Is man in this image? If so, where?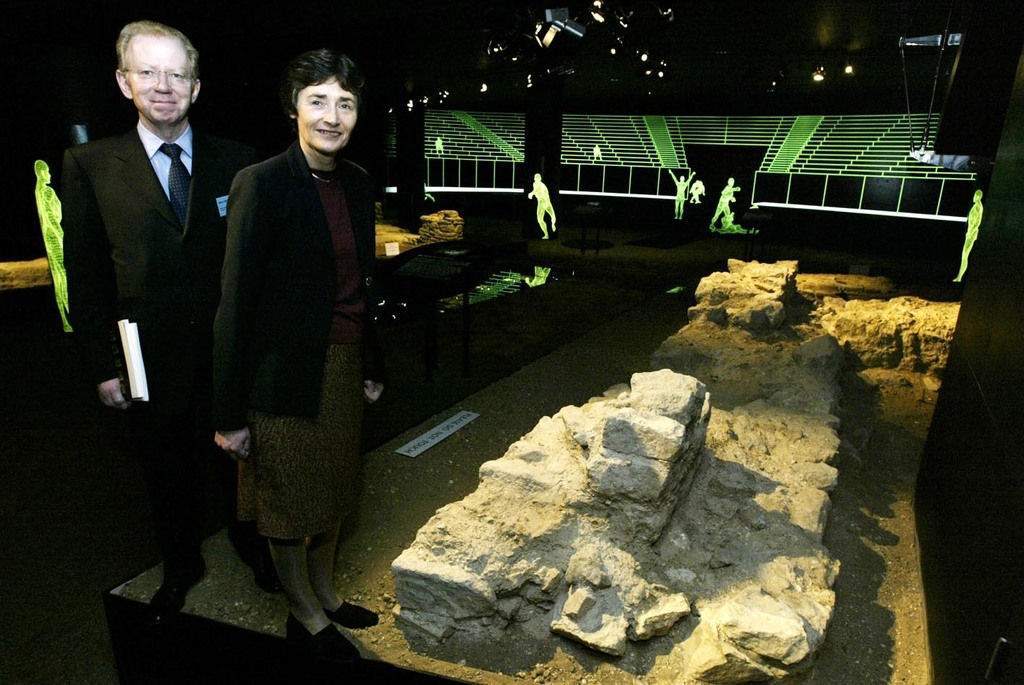
Yes, at 668,171,695,224.
